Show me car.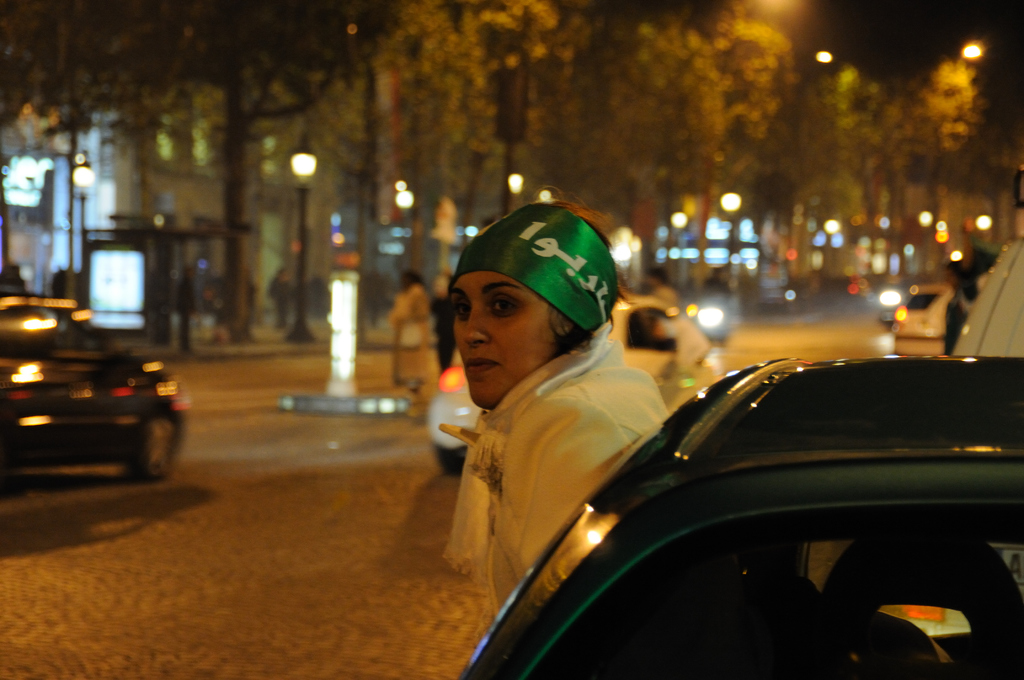
car is here: [886,284,946,354].
